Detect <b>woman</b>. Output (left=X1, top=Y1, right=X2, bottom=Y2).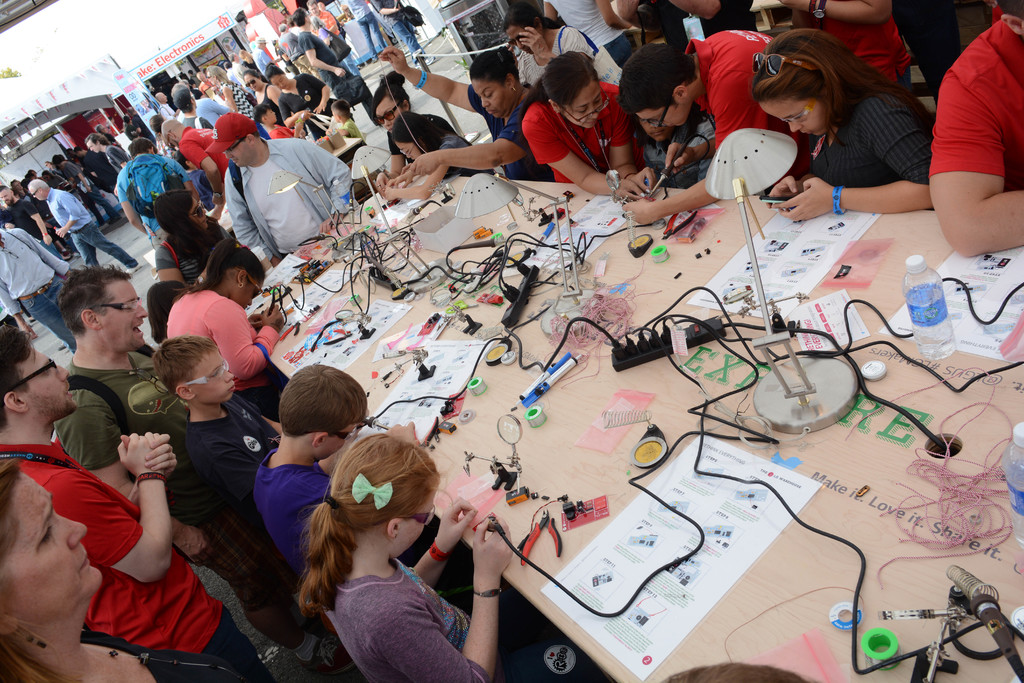
(left=244, top=71, right=286, bottom=130).
